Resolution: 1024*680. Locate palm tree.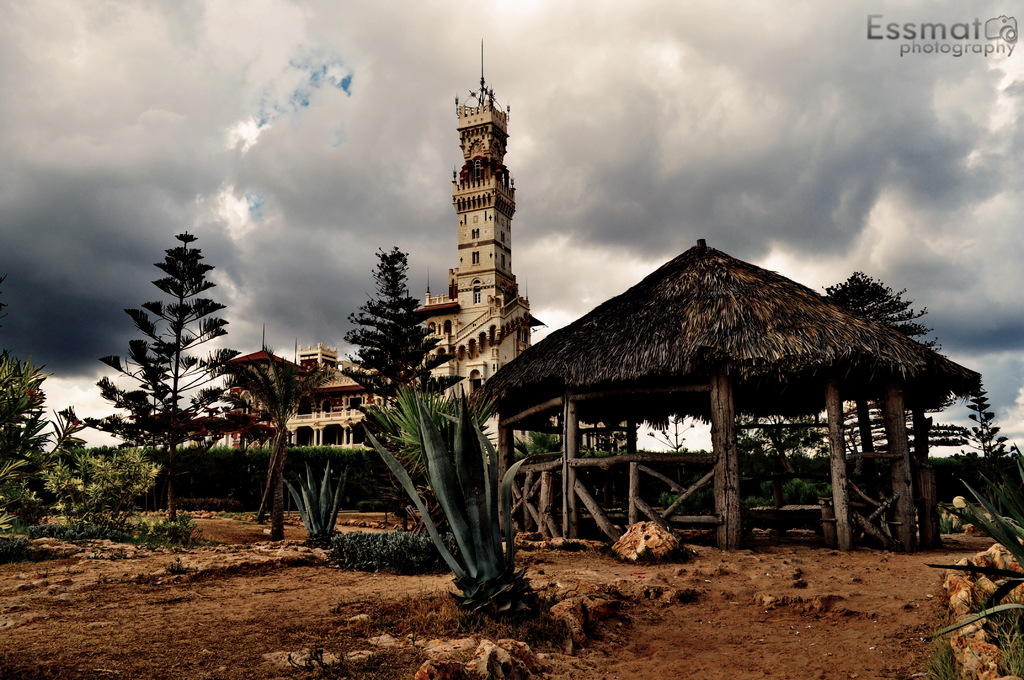
{"left": 236, "top": 353, "right": 312, "bottom": 489}.
